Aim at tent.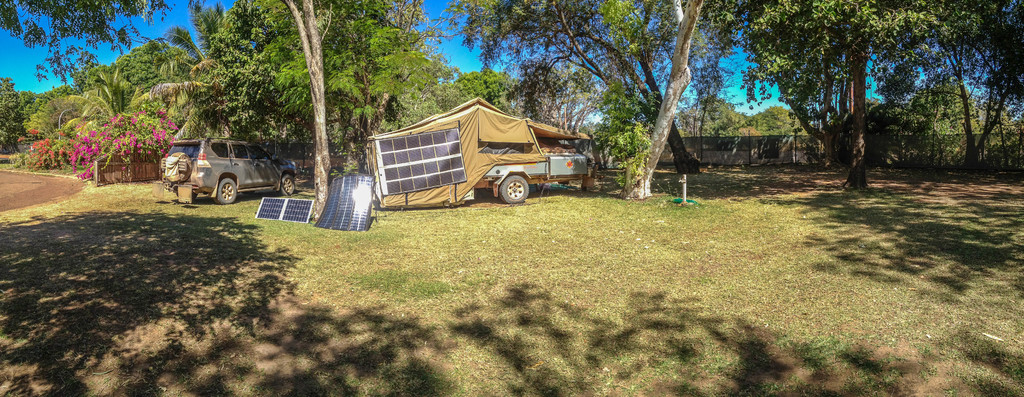
Aimed at region(367, 106, 592, 203).
